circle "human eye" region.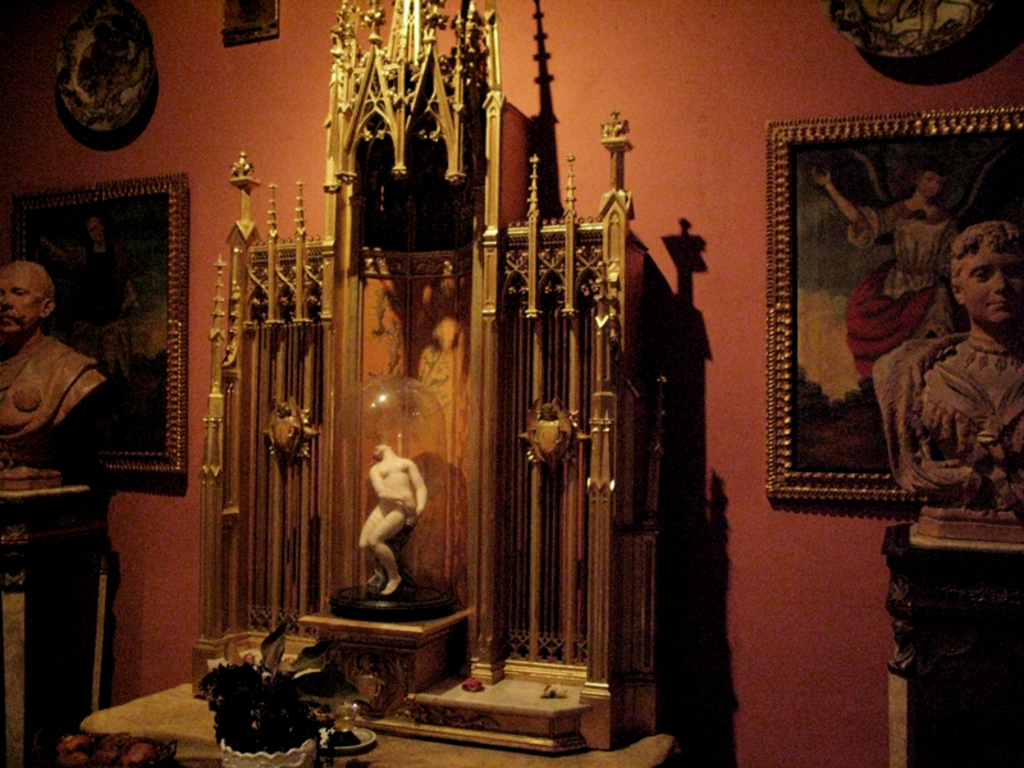
Region: (x1=918, y1=174, x2=934, y2=182).
